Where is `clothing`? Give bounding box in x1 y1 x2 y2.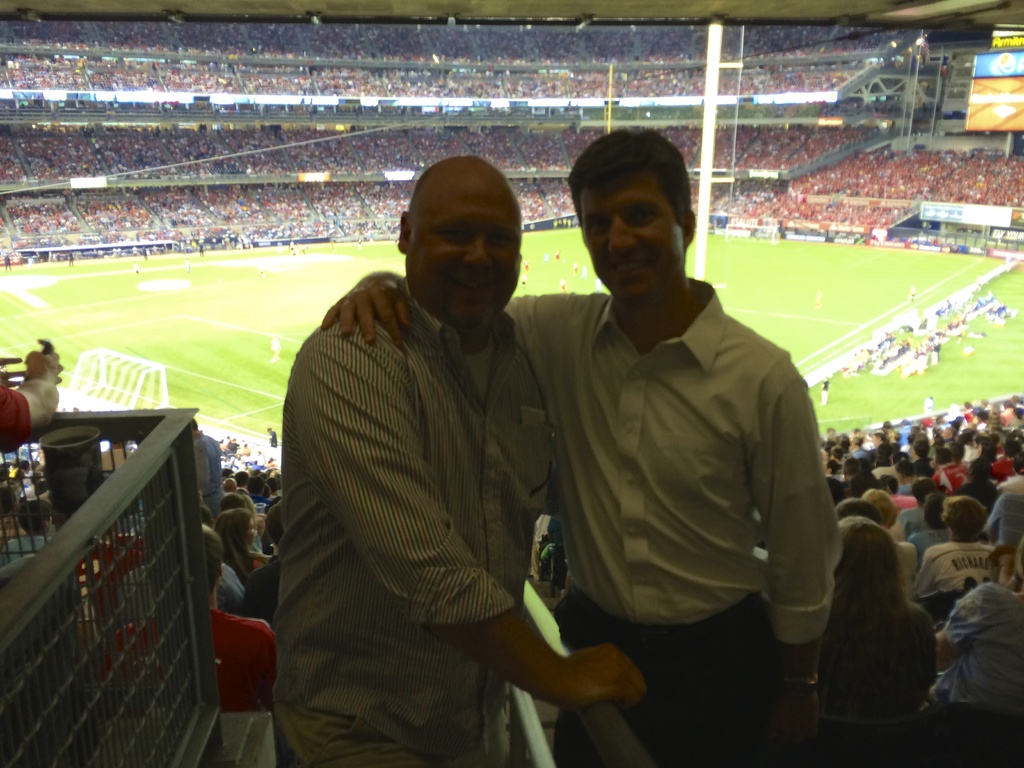
931 584 1023 716.
